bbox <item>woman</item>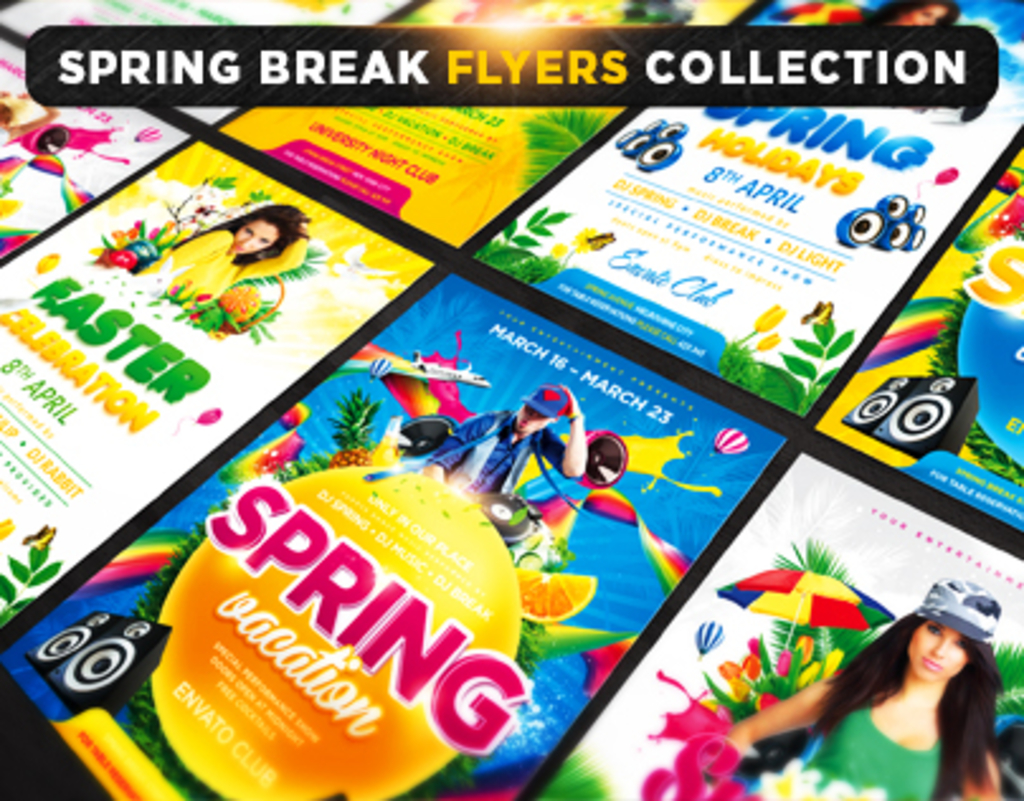
<bbox>134, 195, 312, 322</bbox>
